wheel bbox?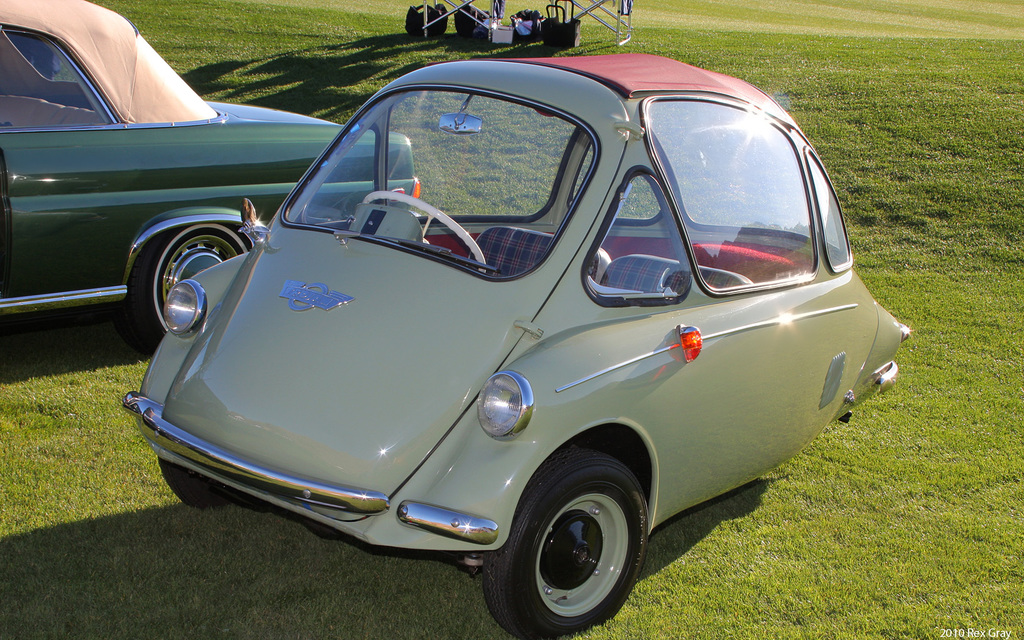
region(500, 463, 646, 623)
